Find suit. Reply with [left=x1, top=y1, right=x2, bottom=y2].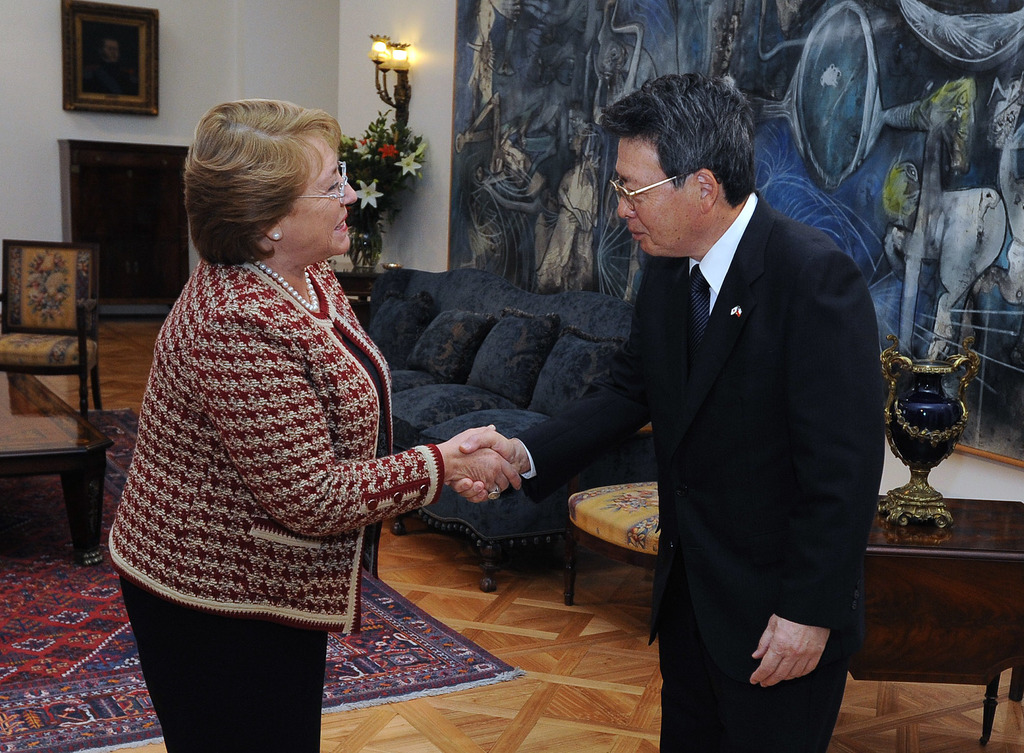
[left=590, top=82, right=899, bottom=732].
